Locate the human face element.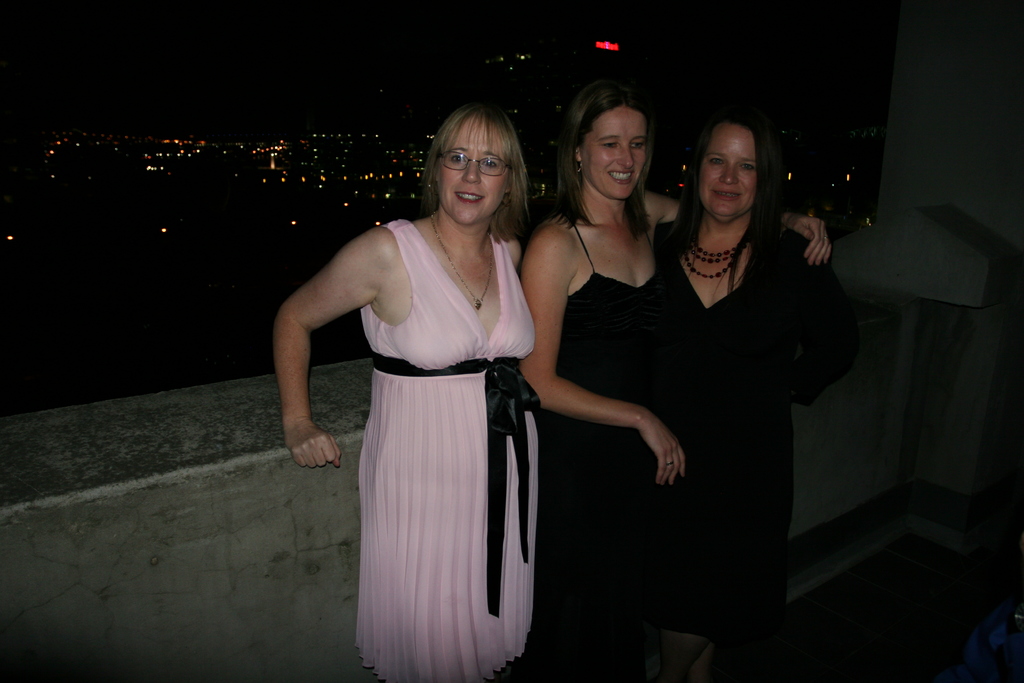
Element bbox: bbox=(433, 120, 504, 224).
